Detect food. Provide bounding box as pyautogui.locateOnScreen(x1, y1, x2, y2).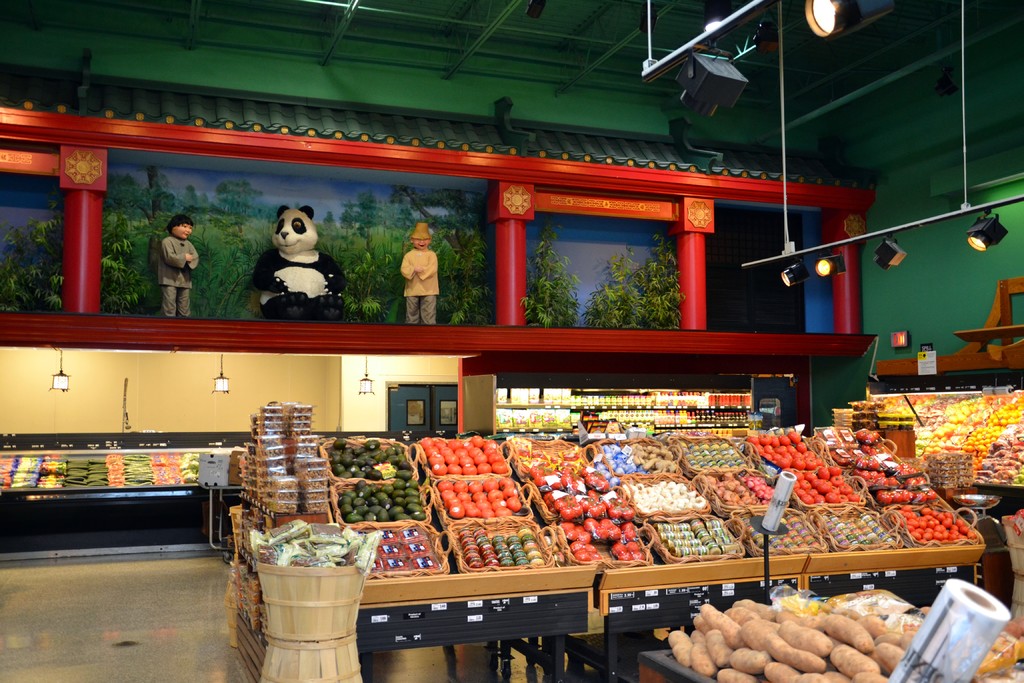
pyautogui.locateOnScreen(411, 554, 437, 572).
